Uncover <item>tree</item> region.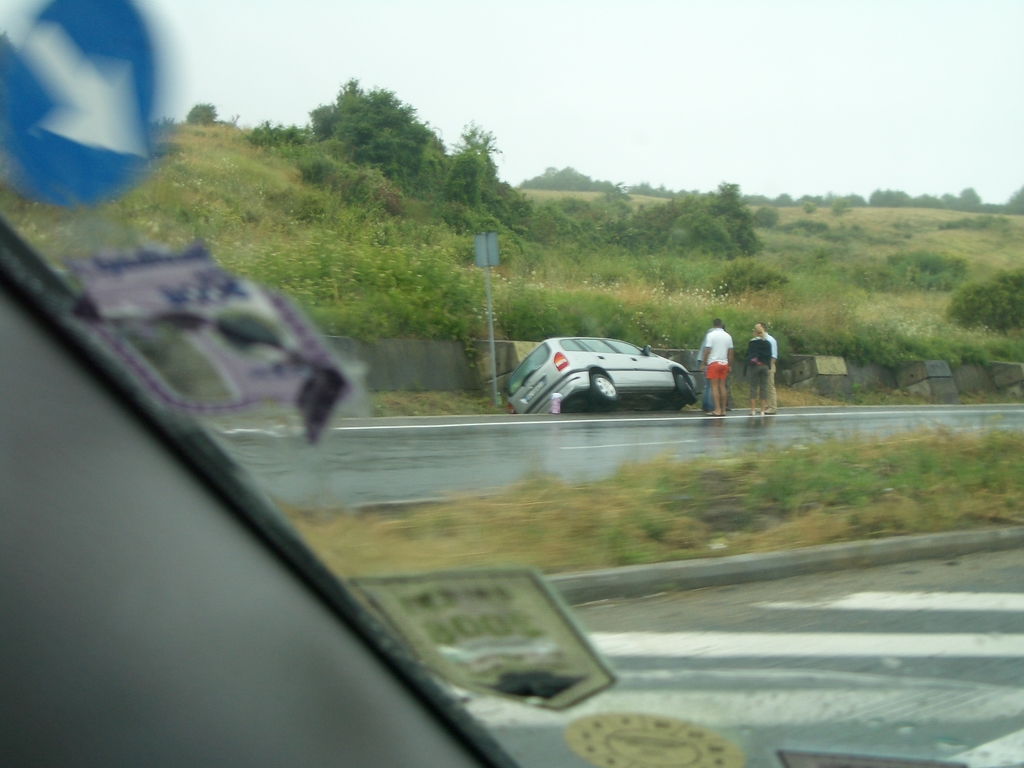
Uncovered: (307, 76, 528, 257).
